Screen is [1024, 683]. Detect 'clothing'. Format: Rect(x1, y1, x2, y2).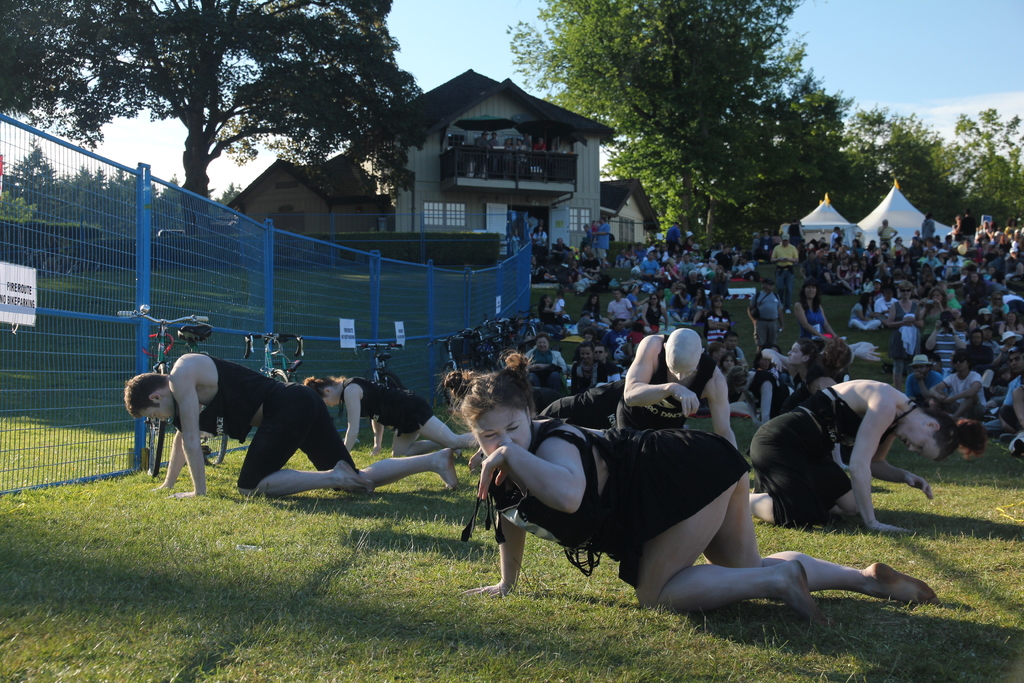
Rect(582, 300, 600, 319).
